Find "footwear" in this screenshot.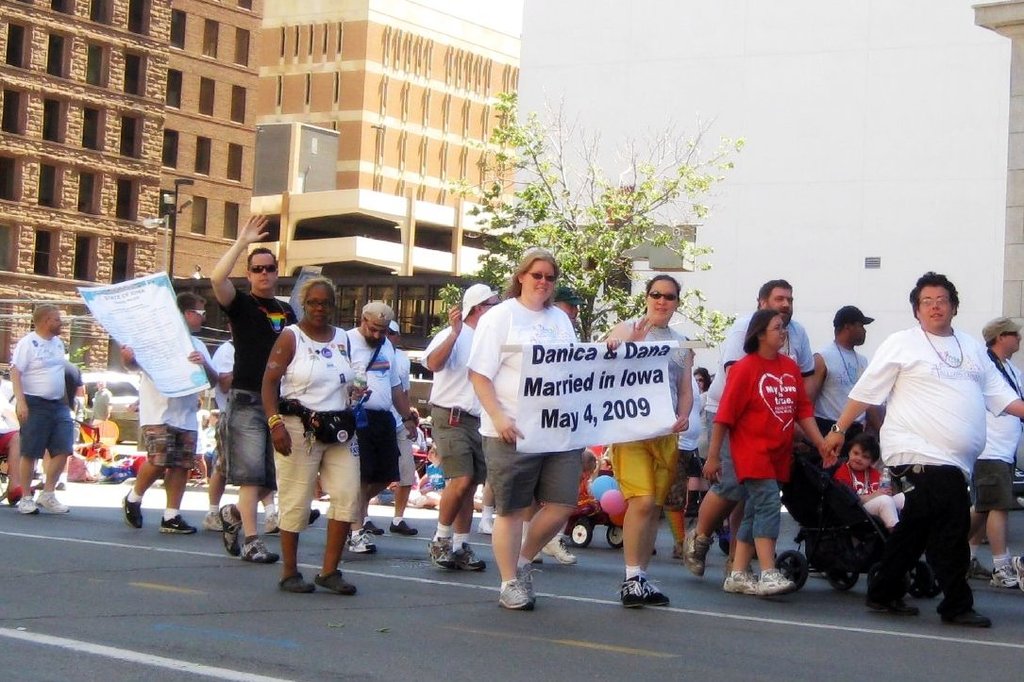
The bounding box for "footwear" is rect(760, 564, 796, 594).
